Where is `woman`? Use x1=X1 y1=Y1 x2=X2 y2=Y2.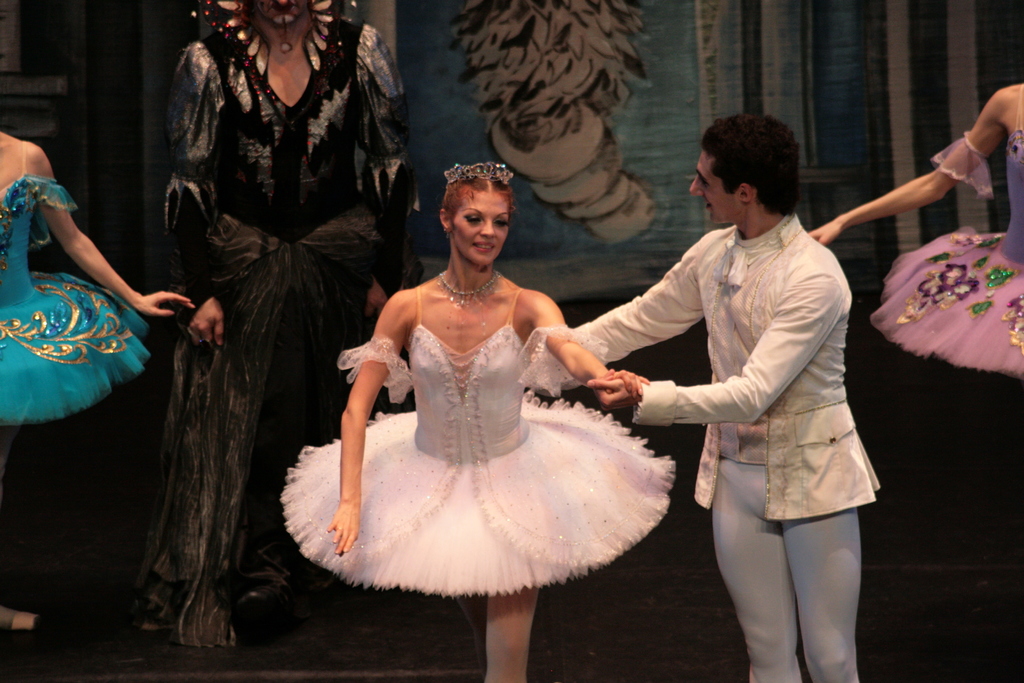
x1=804 y1=83 x2=1023 y2=379.
